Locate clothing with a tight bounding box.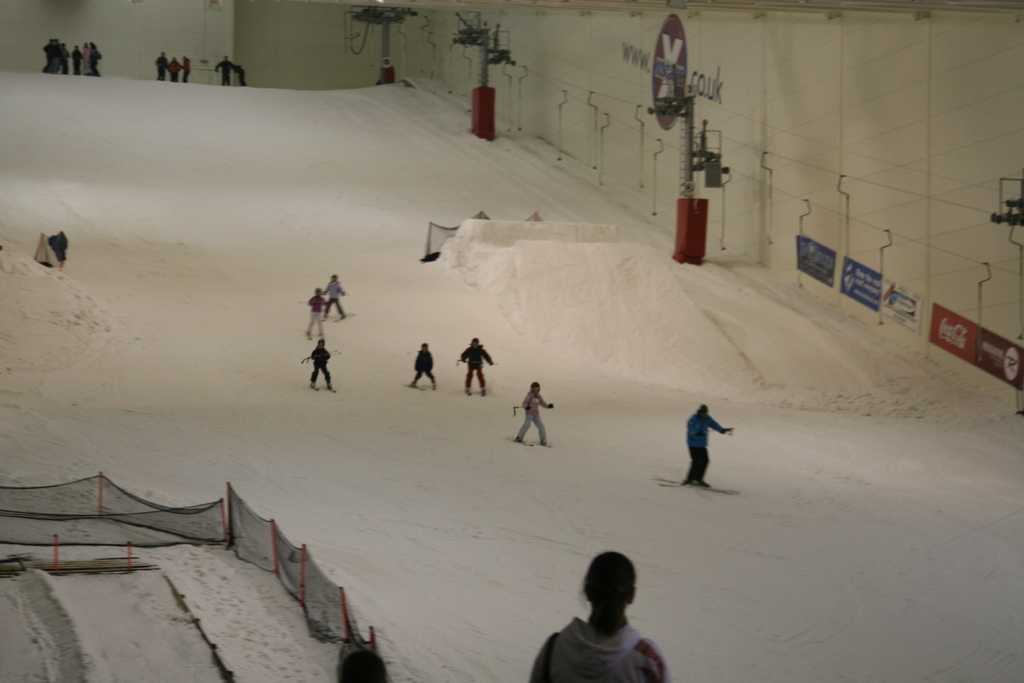
181/59/190/83.
